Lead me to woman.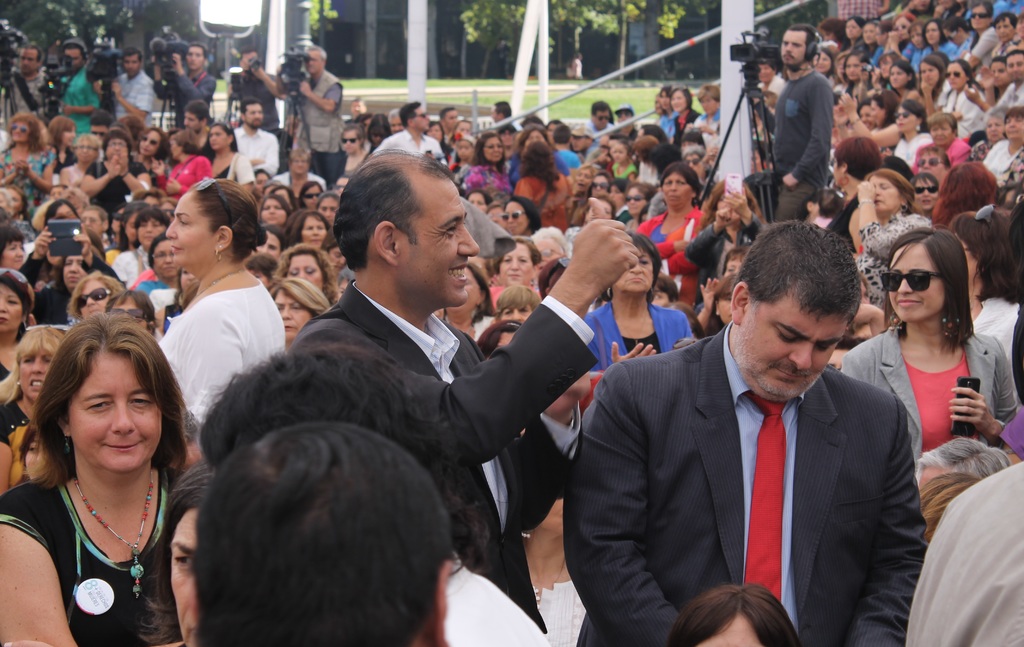
Lead to box=[290, 209, 330, 247].
